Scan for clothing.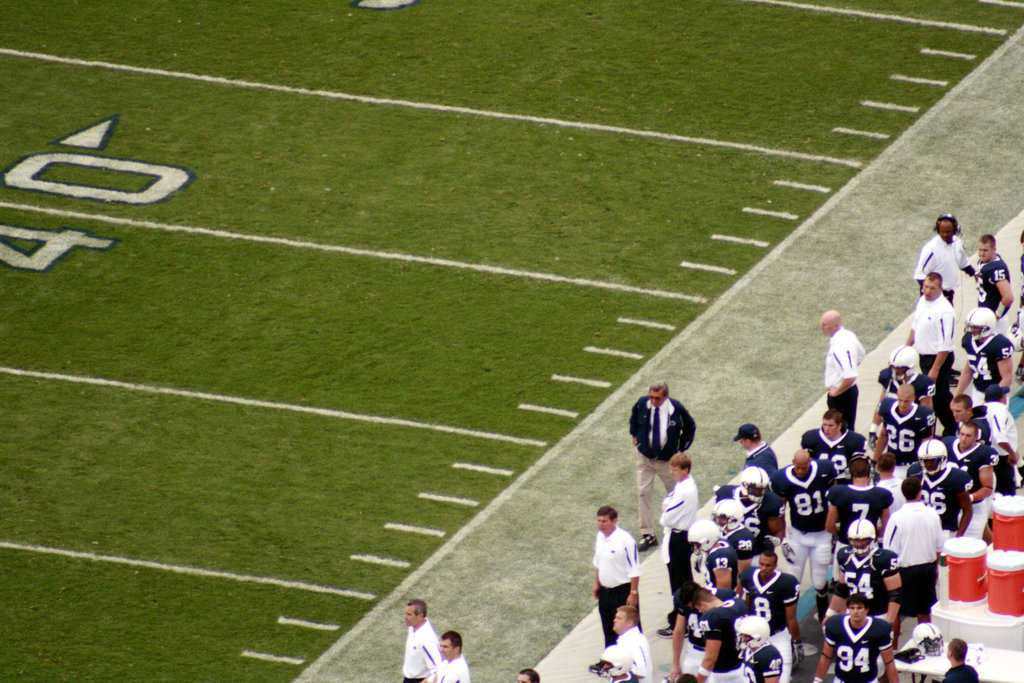
Scan result: {"x1": 590, "y1": 522, "x2": 652, "y2": 631}.
